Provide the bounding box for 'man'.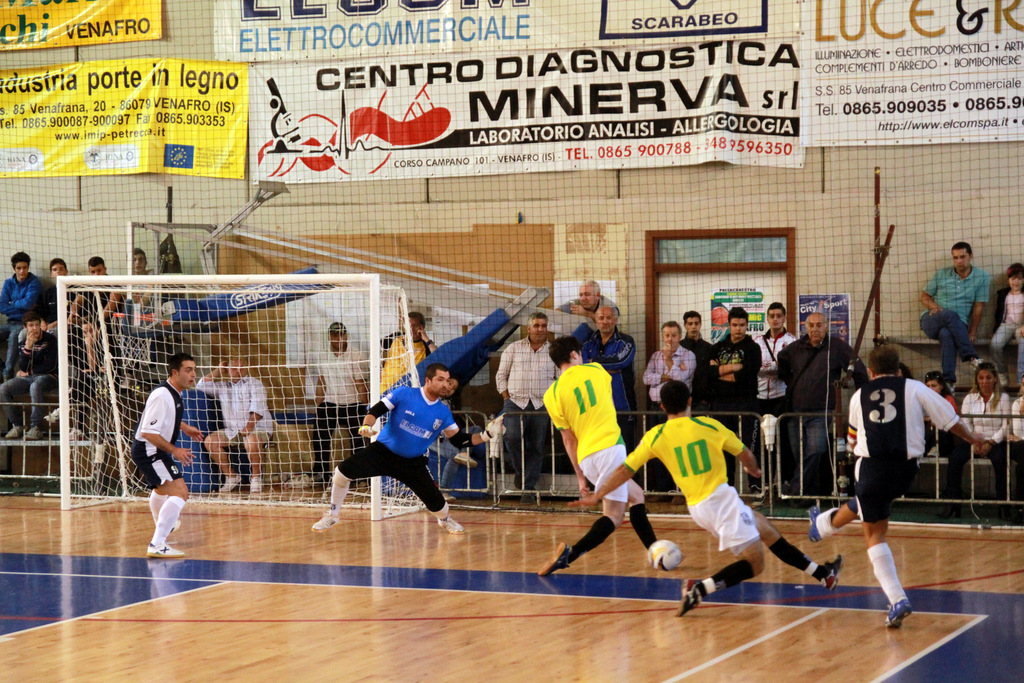
BBox(310, 362, 507, 536).
